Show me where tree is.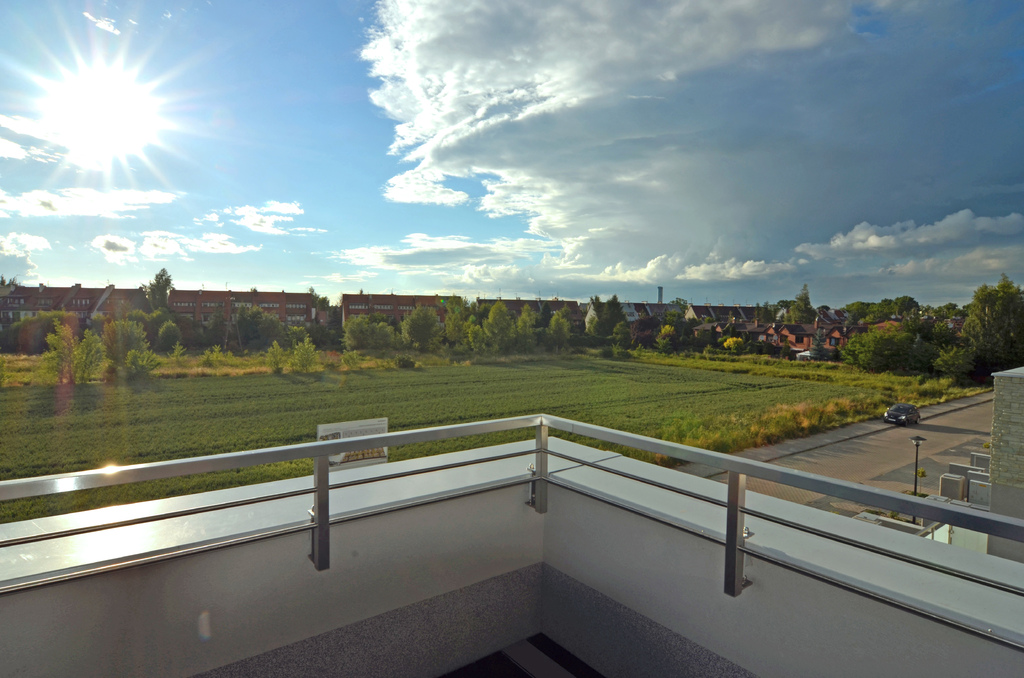
tree is at region(962, 265, 1023, 363).
